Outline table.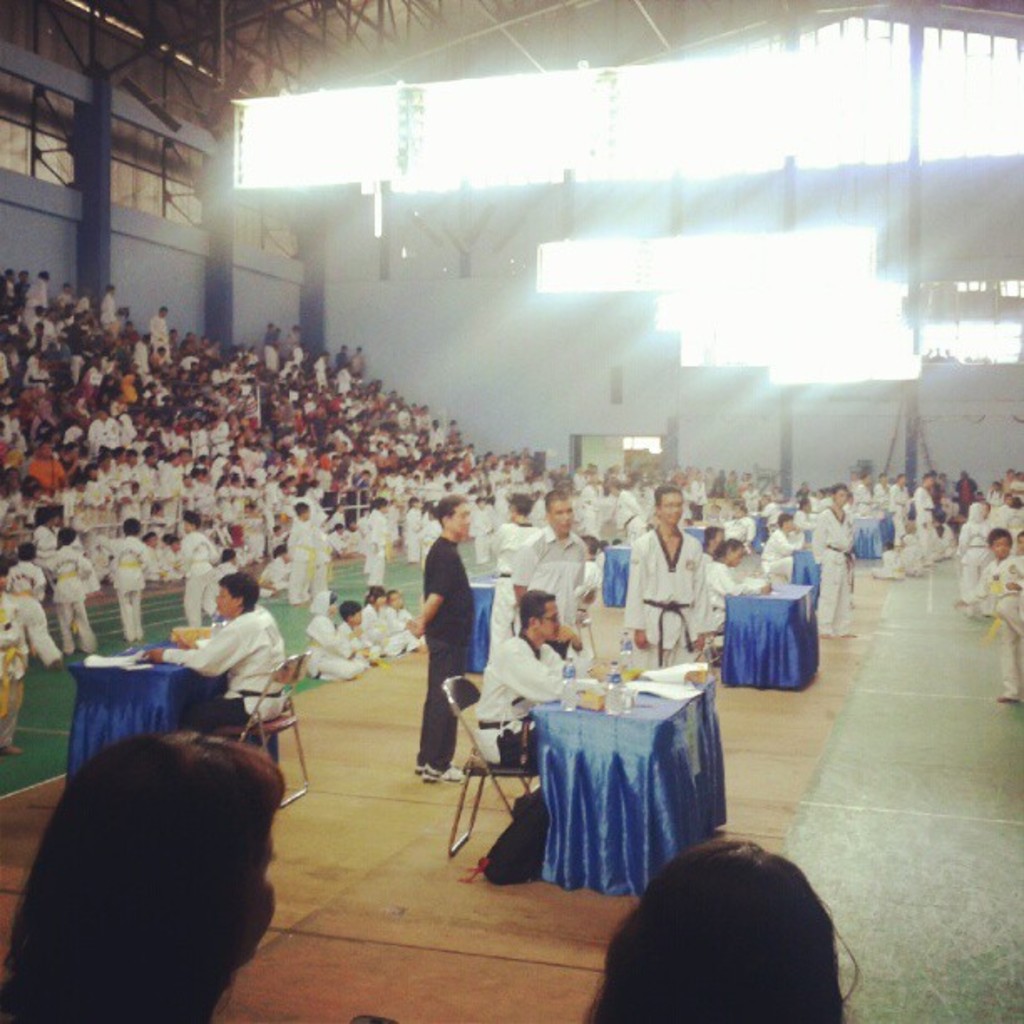
Outline: (67, 651, 281, 791).
